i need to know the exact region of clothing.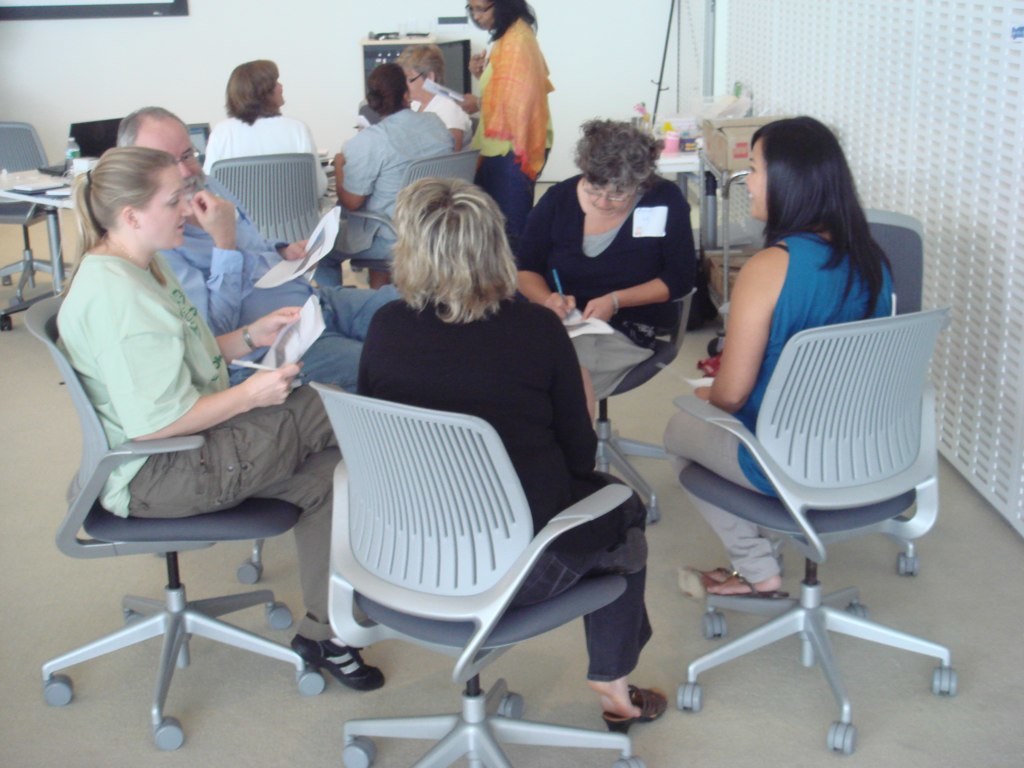
Region: [692, 228, 863, 590].
